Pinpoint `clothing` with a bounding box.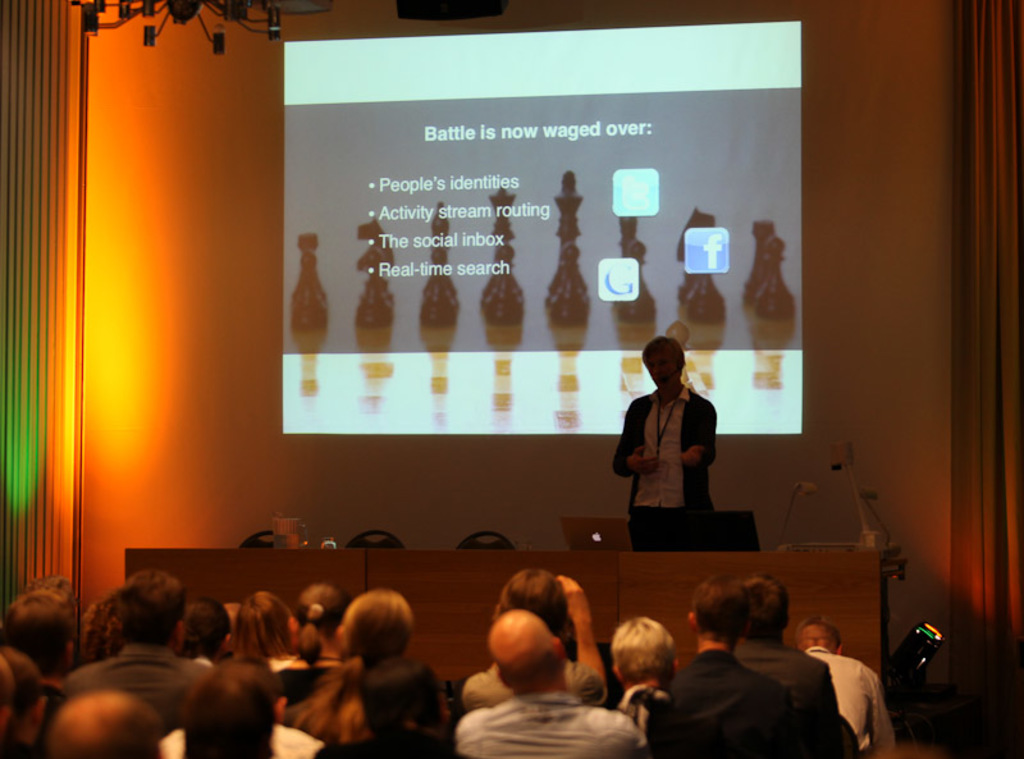
x1=723, y1=635, x2=831, y2=758.
